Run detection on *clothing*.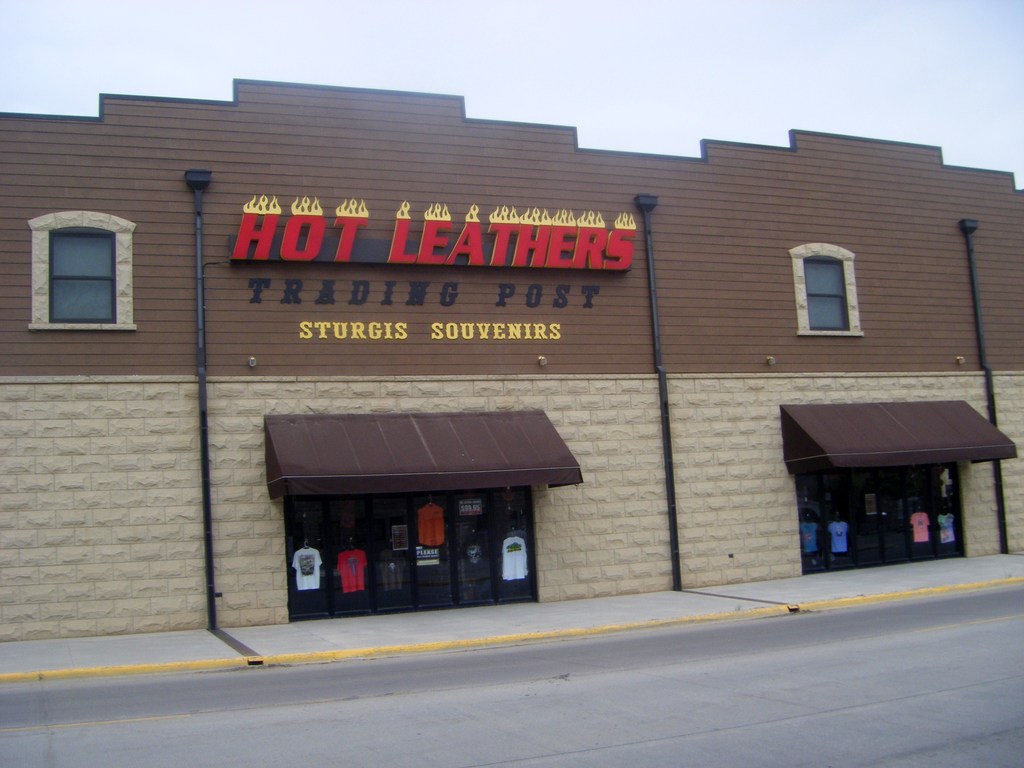
Result: pyautogui.locateOnScreen(499, 538, 527, 579).
